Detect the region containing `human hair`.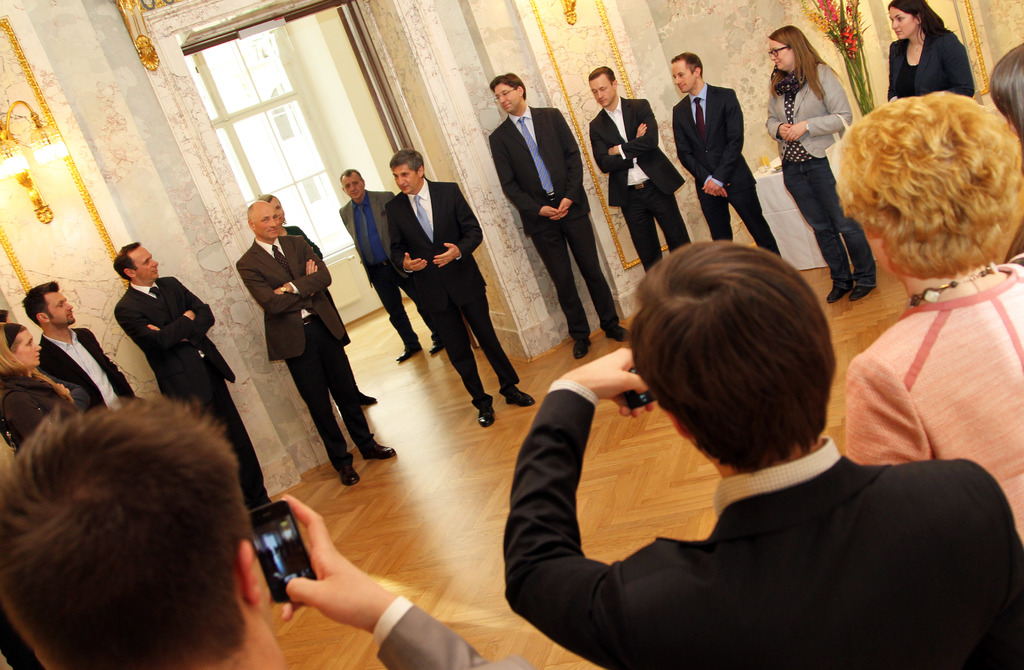
region(115, 241, 136, 282).
